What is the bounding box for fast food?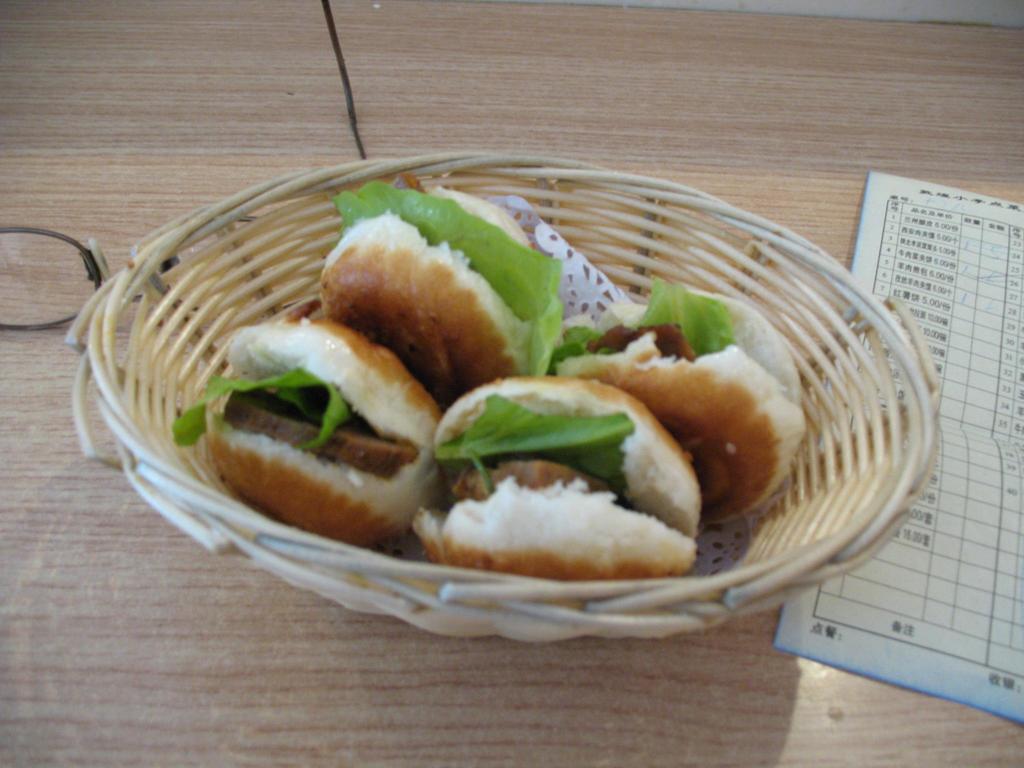
{"x1": 208, "y1": 305, "x2": 467, "y2": 552}.
